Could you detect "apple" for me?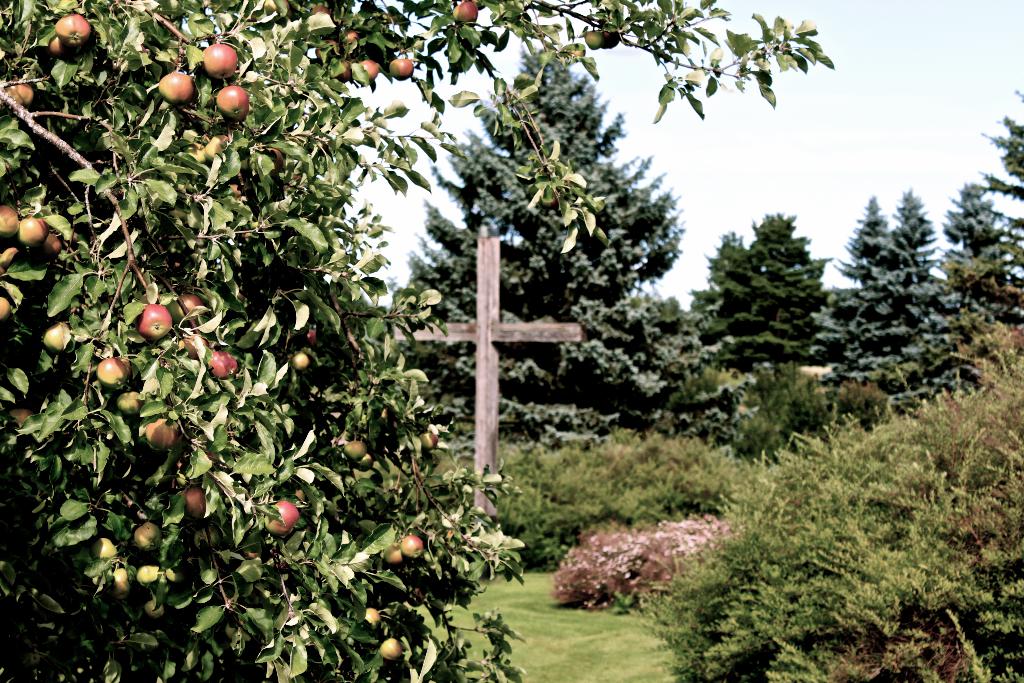
Detection result: bbox(365, 609, 385, 630).
